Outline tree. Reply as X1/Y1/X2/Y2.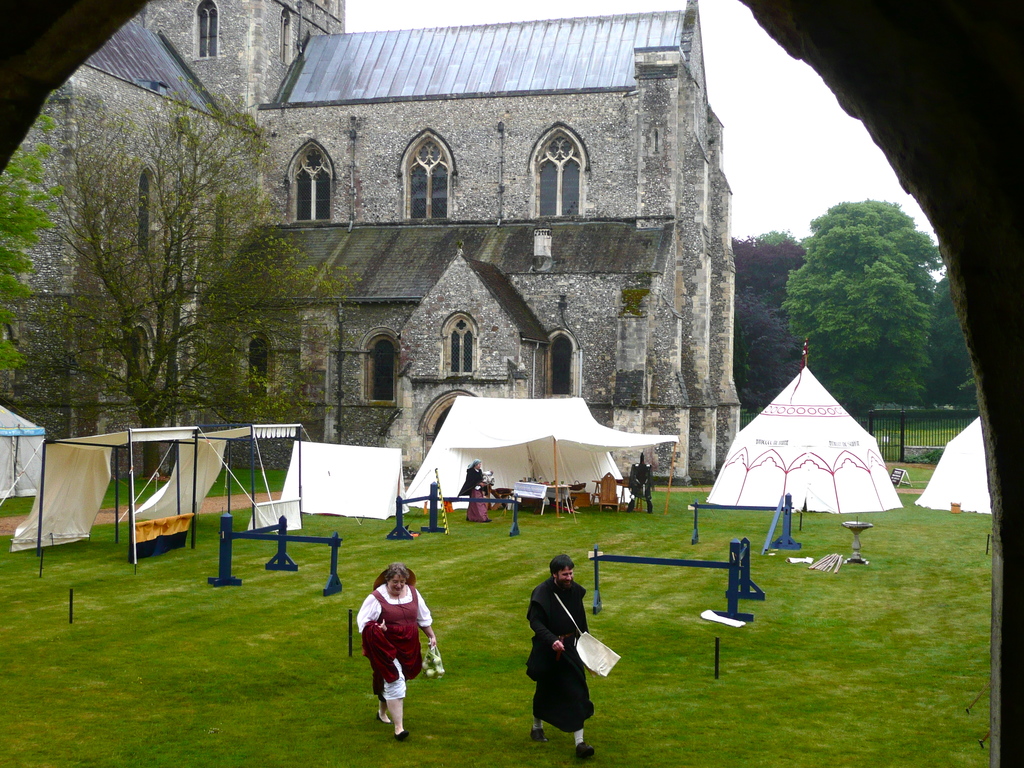
0/82/364/475.
